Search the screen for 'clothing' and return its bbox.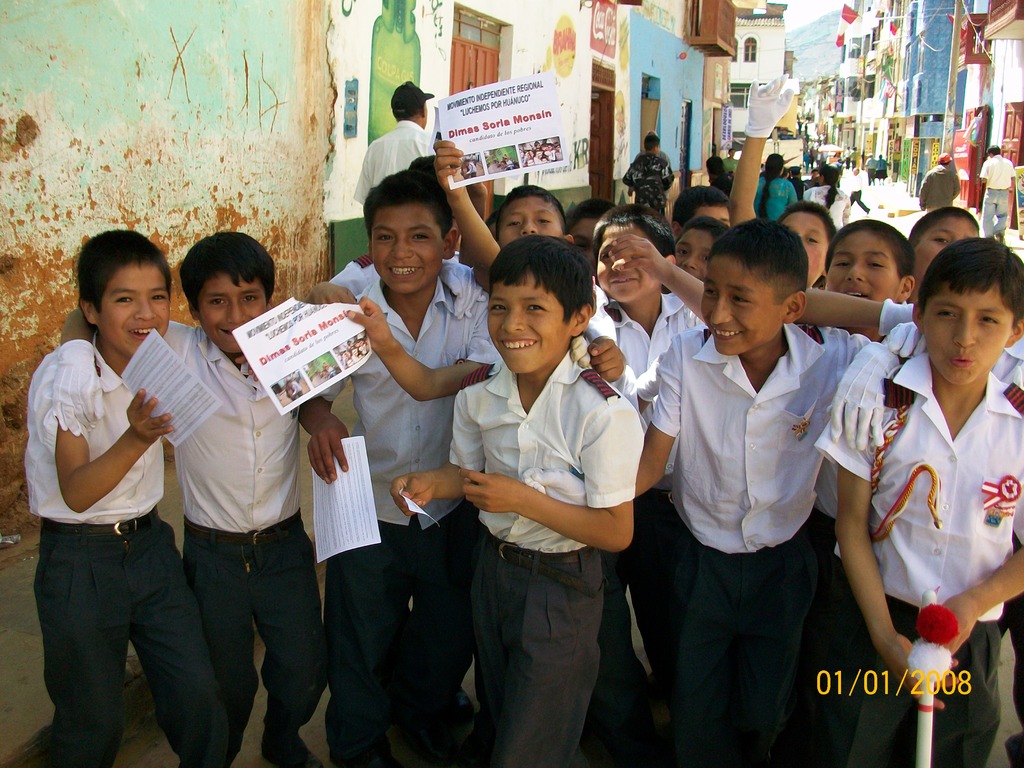
Found: bbox=(850, 148, 858, 164).
